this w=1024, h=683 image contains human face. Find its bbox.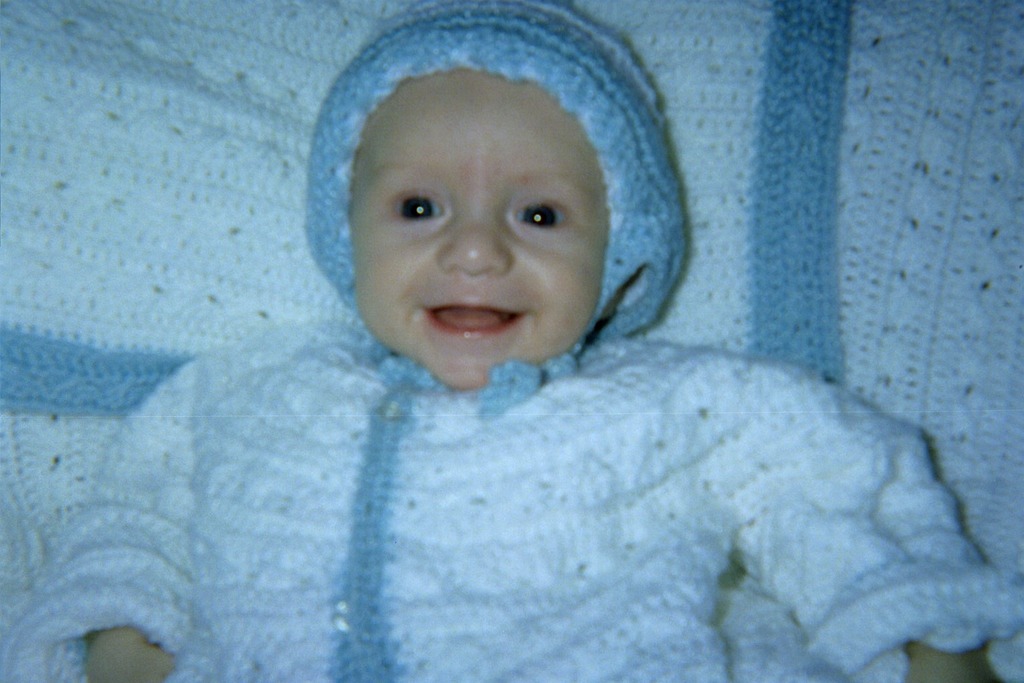
347/67/610/390.
